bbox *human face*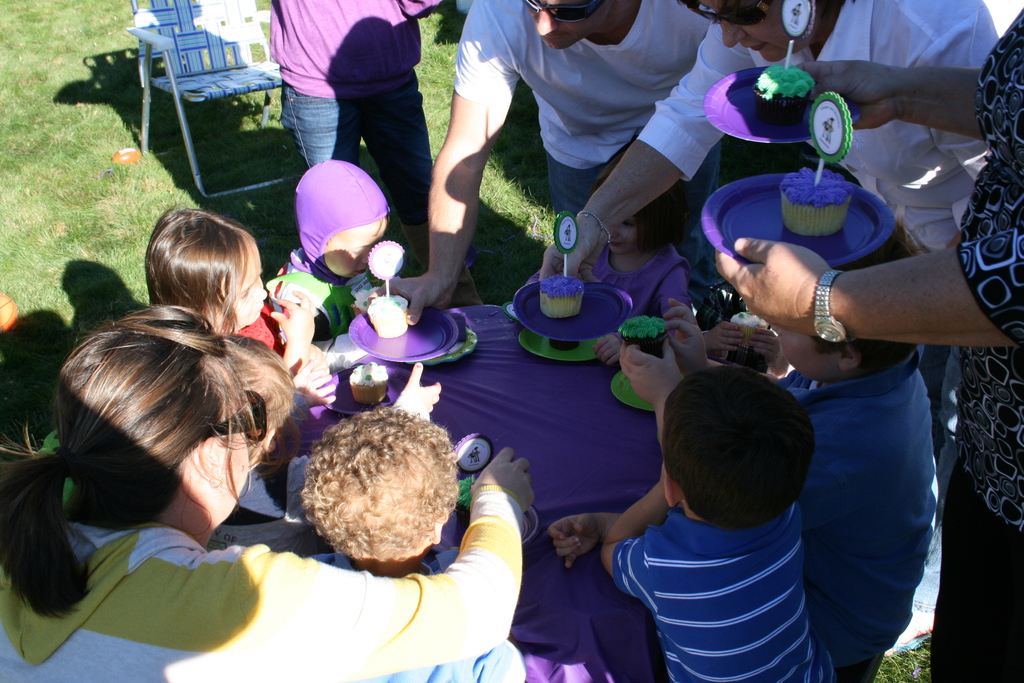
region(228, 245, 270, 331)
